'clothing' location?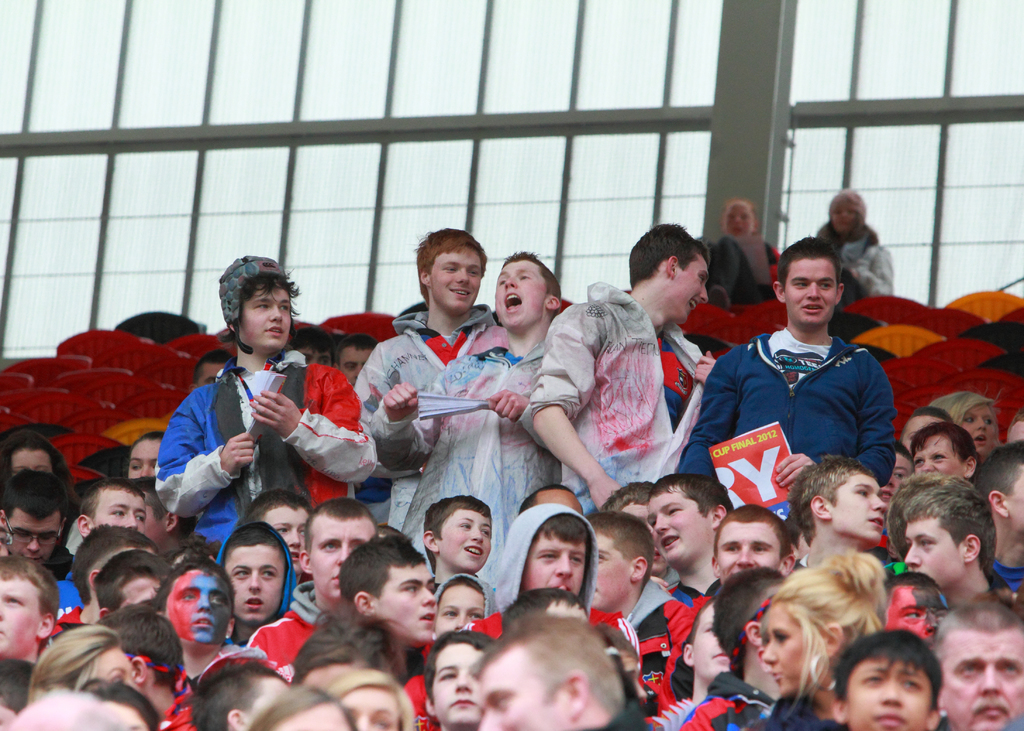
{"x1": 701, "y1": 301, "x2": 912, "y2": 490}
